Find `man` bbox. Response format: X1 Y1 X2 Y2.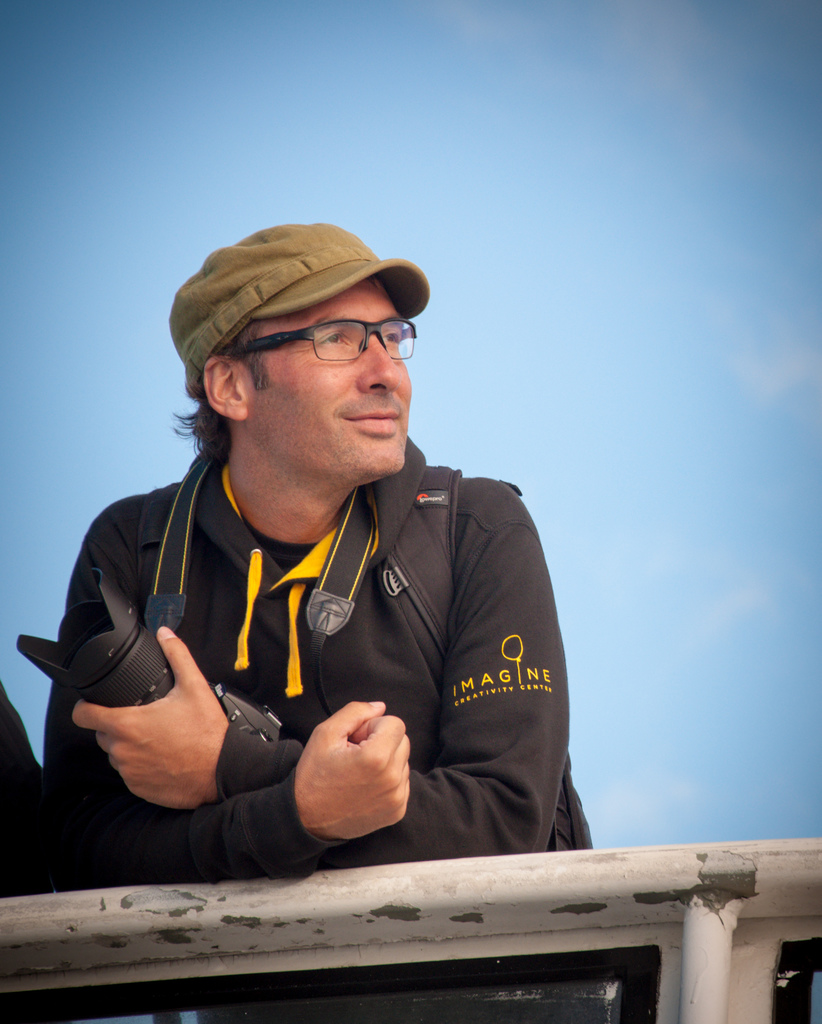
47 232 604 924.
